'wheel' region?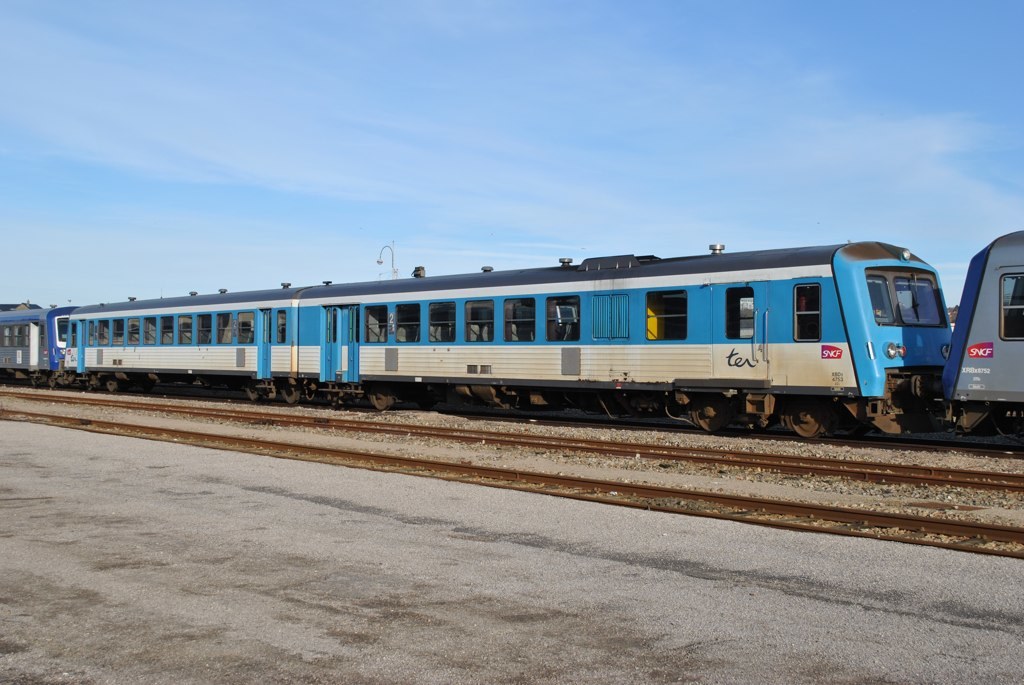
871/406/911/437
